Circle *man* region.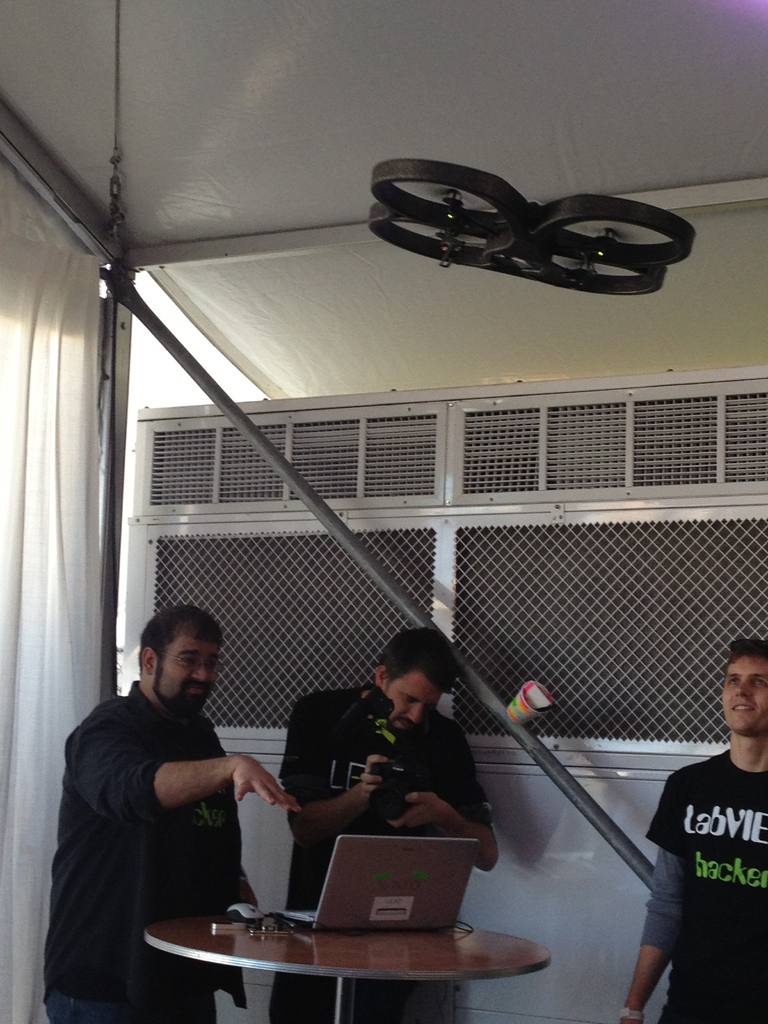
Region: (left=620, top=637, right=767, bottom=1023).
